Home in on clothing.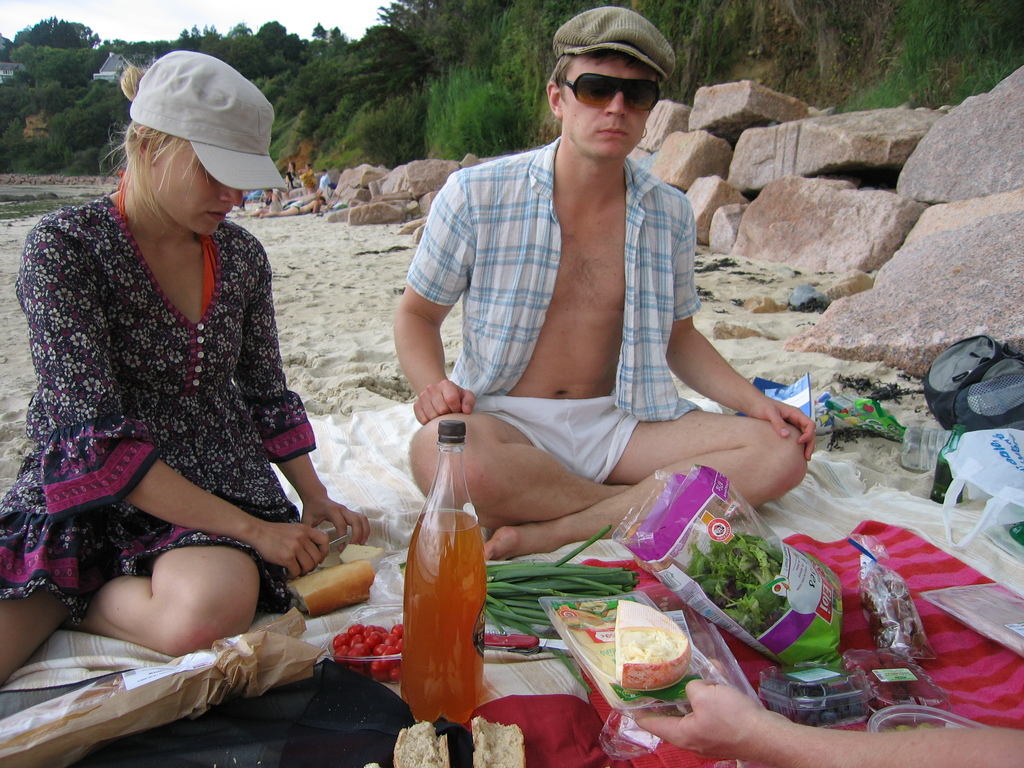
Homed in at Rect(288, 165, 292, 184).
